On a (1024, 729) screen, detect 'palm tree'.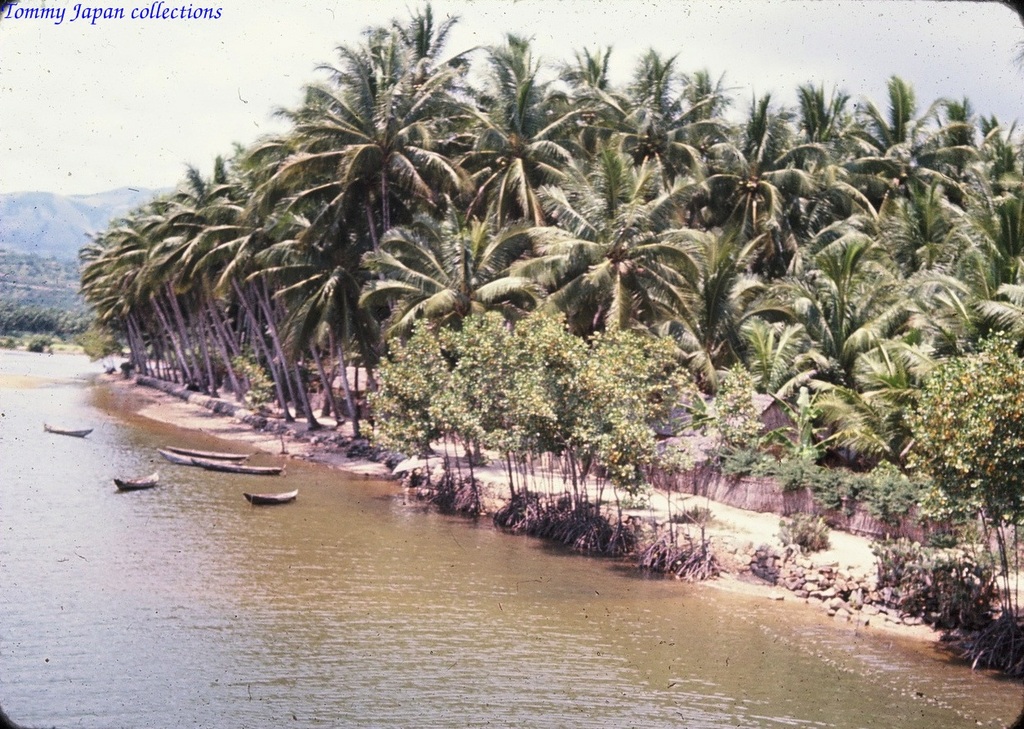
Rect(697, 148, 793, 280).
